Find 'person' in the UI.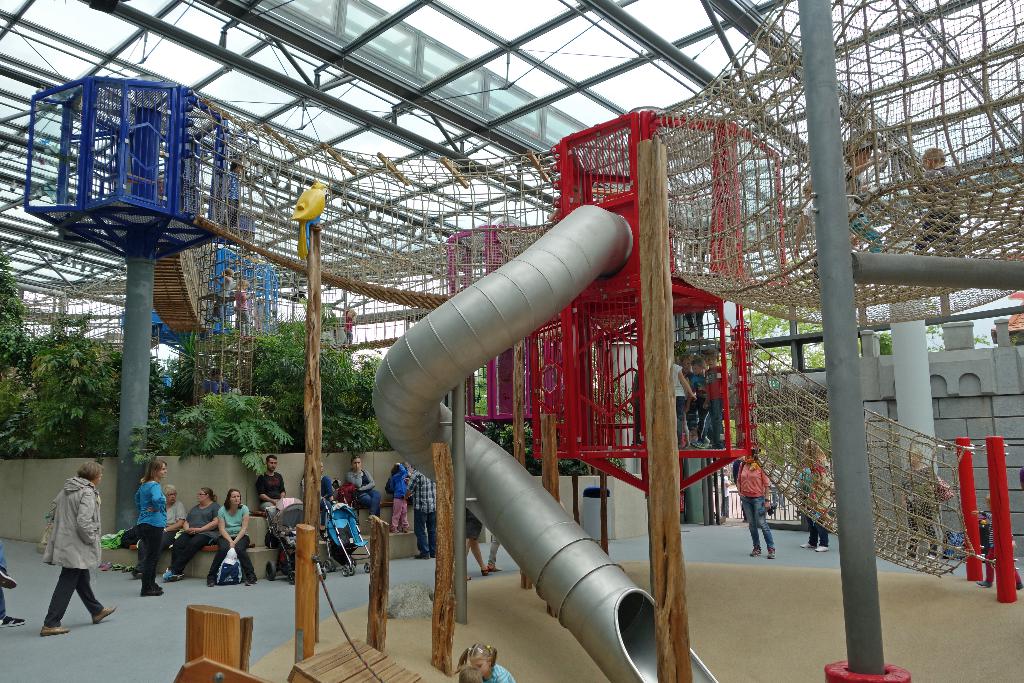
UI element at Rect(735, 455, 777, 564).
